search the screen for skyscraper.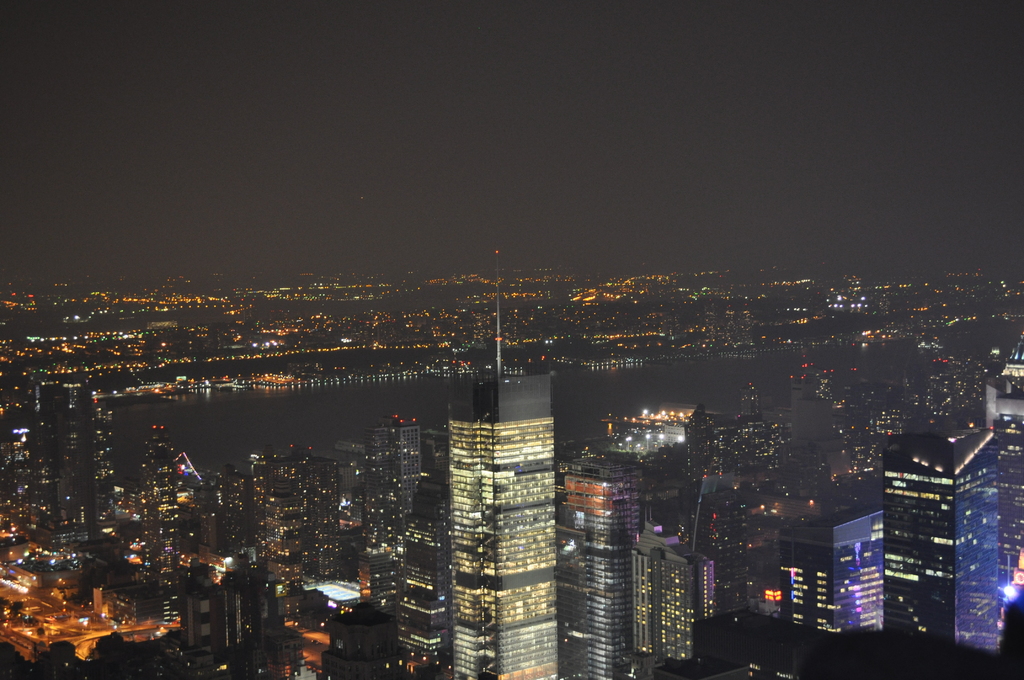
Found at 371 415 425 540.
